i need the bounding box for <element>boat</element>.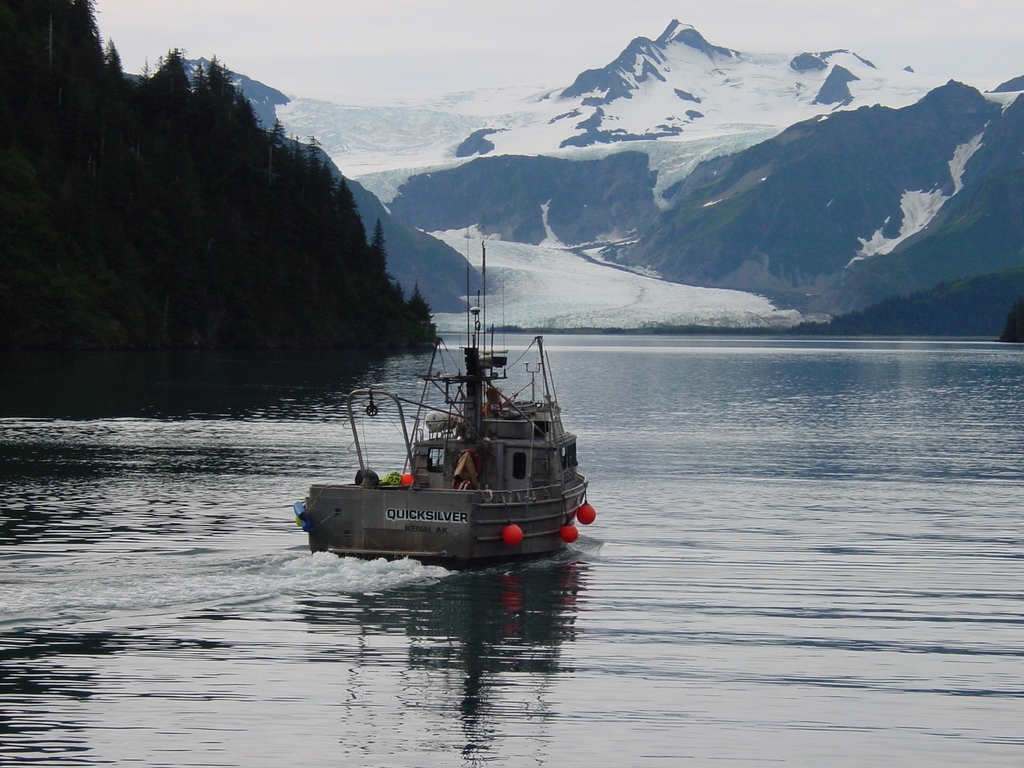
Here it is: box(300, 268, 632, 566).
